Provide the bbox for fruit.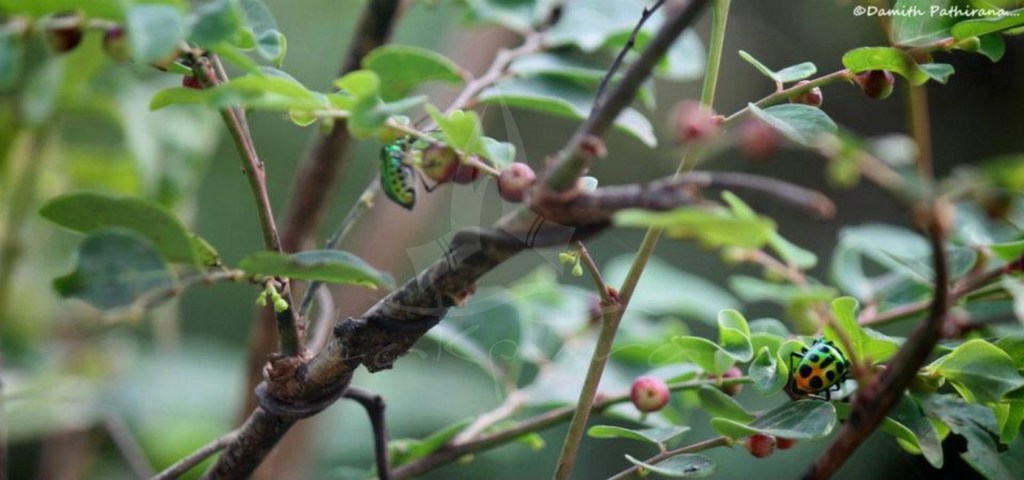
bbox(495, 166, 541, 203).
